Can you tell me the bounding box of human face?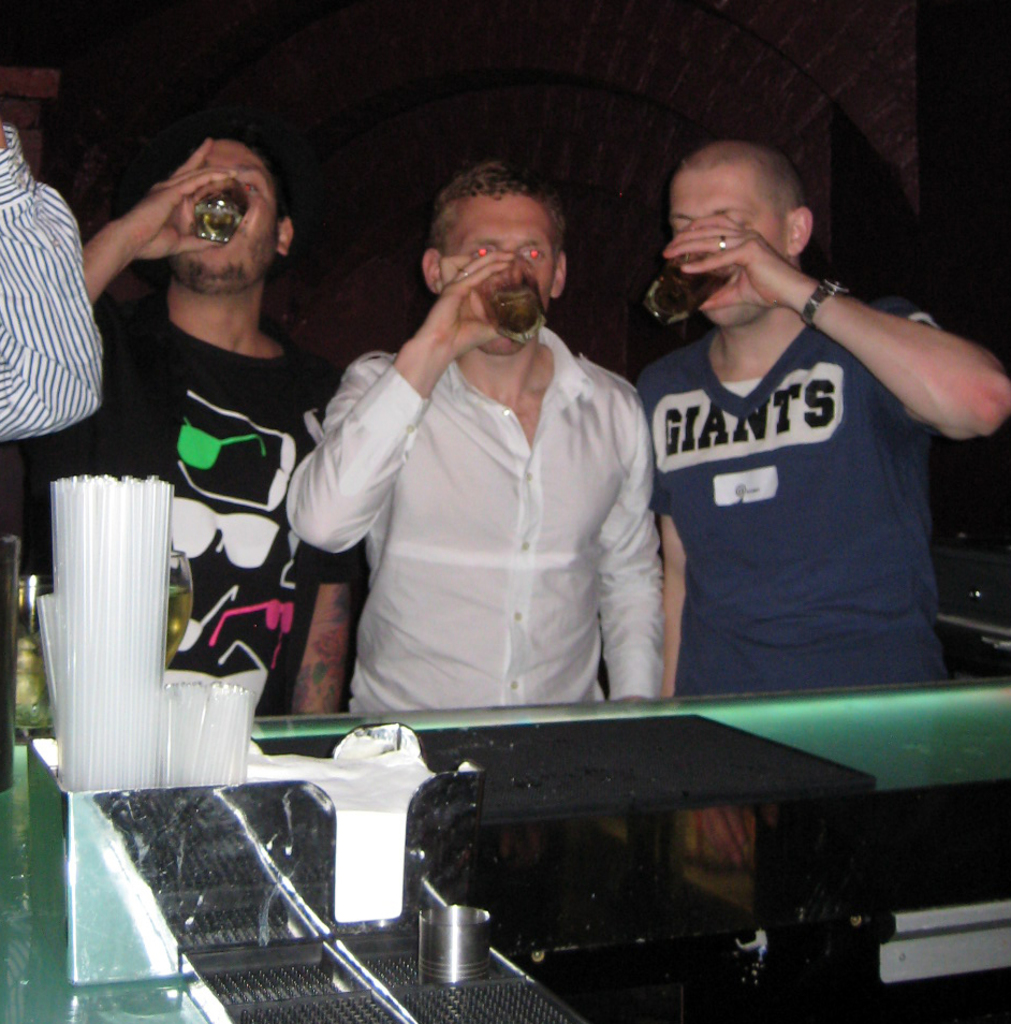
[x1=448, y1=191, x2=555, y2=348].
